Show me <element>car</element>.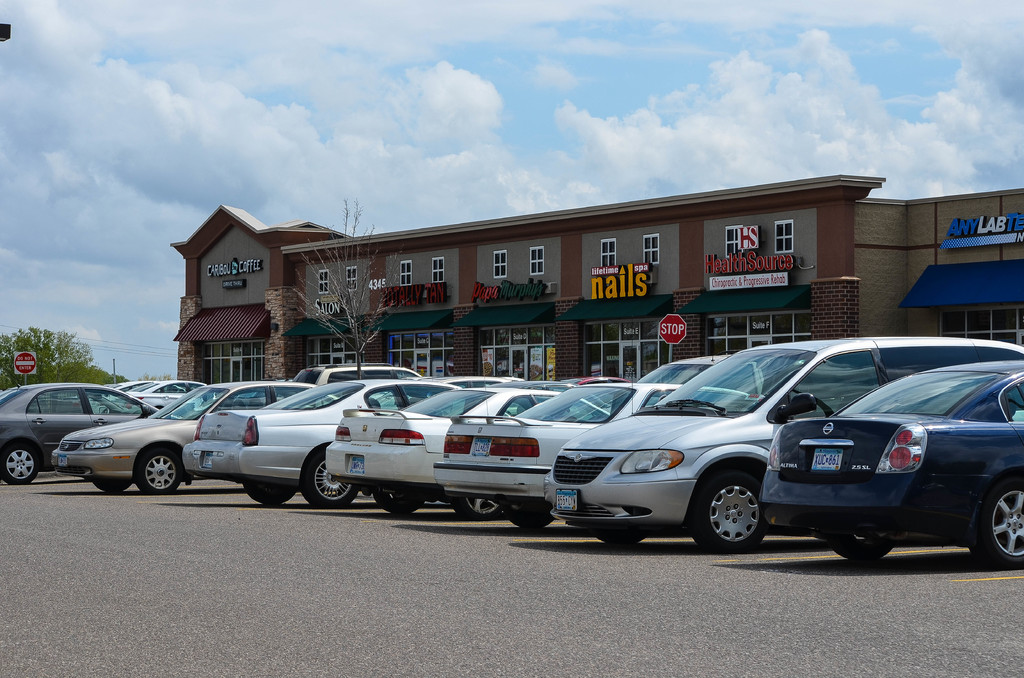
<element>car</element> is here: 292 362 426 385.
